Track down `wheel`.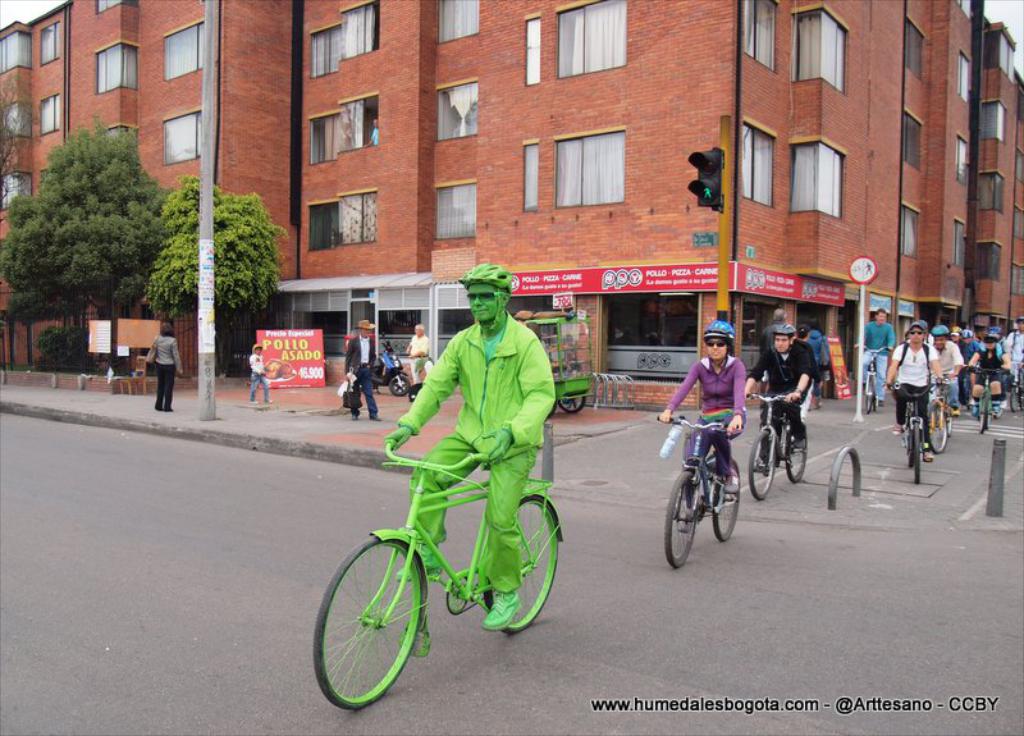
Tracked to <region>908, 451, 914, 466</region>.
